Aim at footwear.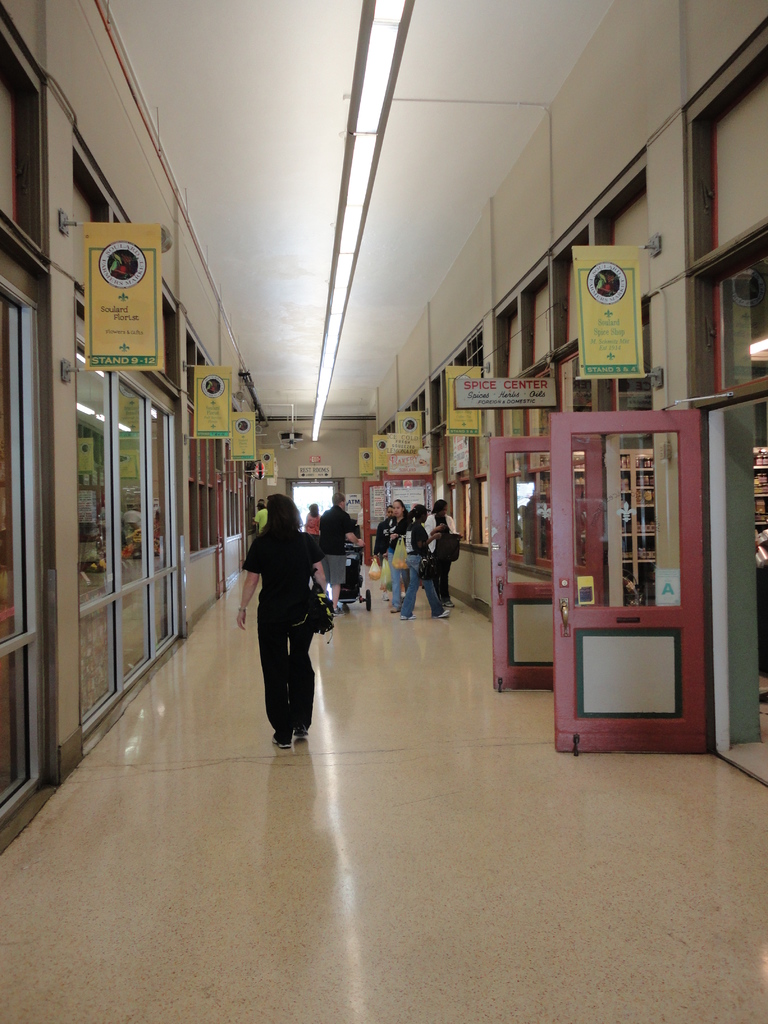
Aimed at BBox(275, 730, 296, 751).
